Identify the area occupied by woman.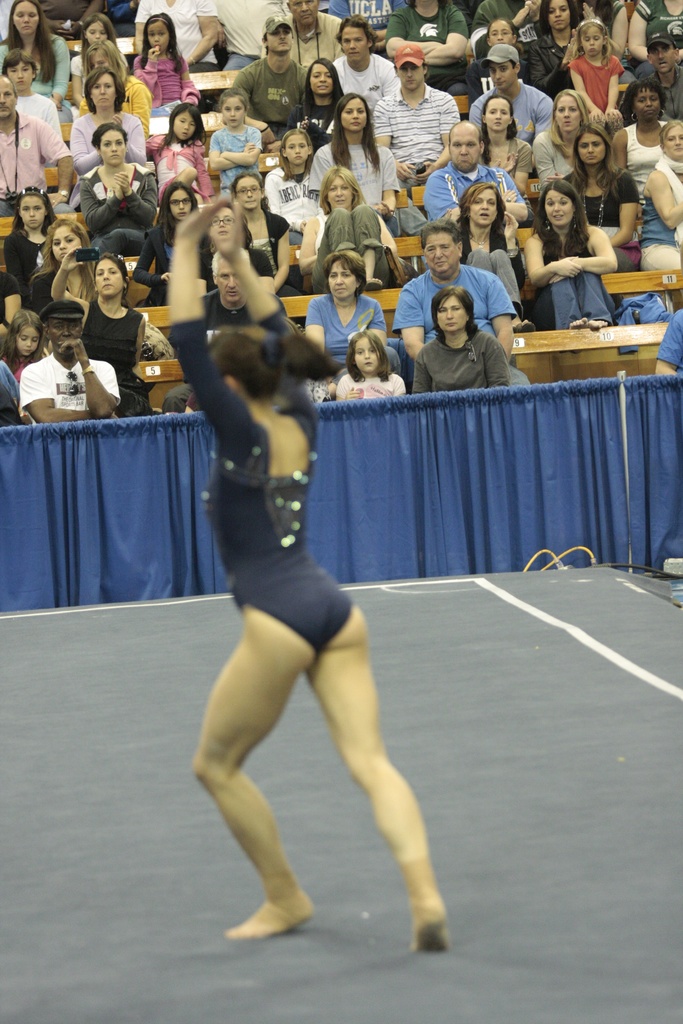
Area: [613,73,682,197].
